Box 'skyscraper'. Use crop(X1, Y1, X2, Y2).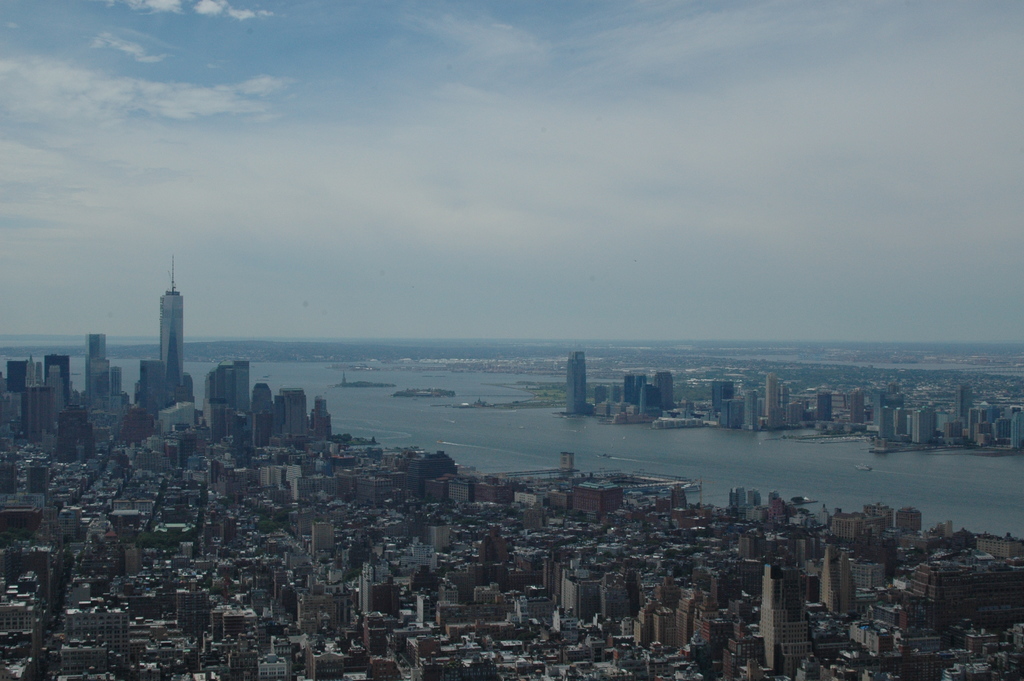
crop(819, 543, 856, 621).
